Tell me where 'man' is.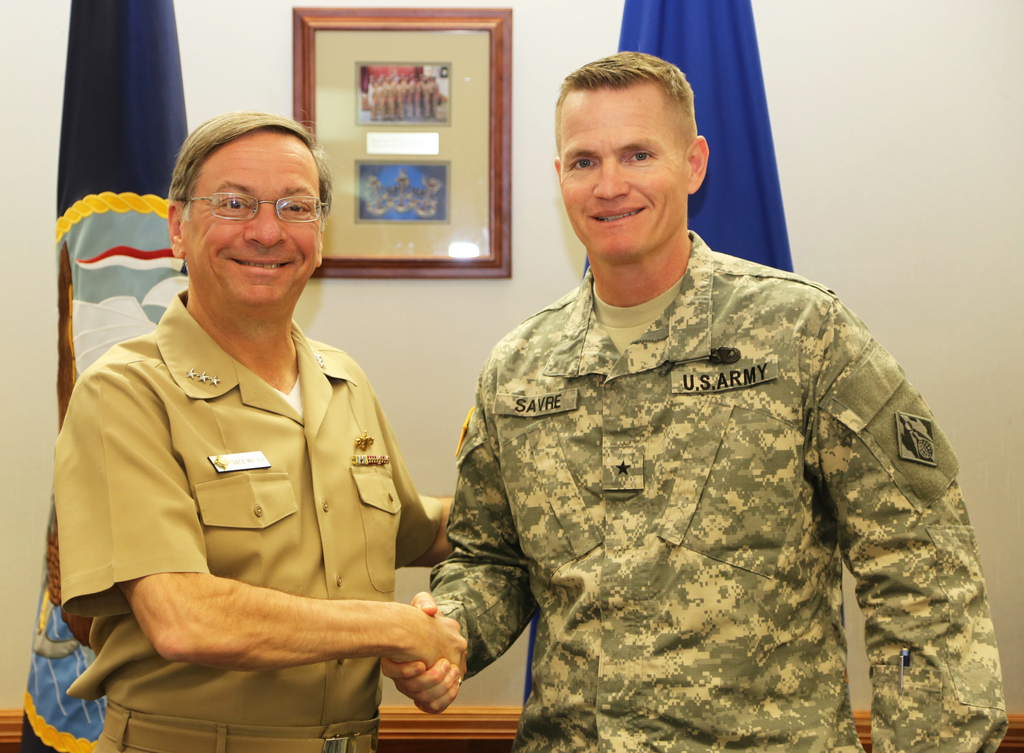
'man' is at {"left": 378, "top": 49, "right": 1009, "bottom": 752}.
